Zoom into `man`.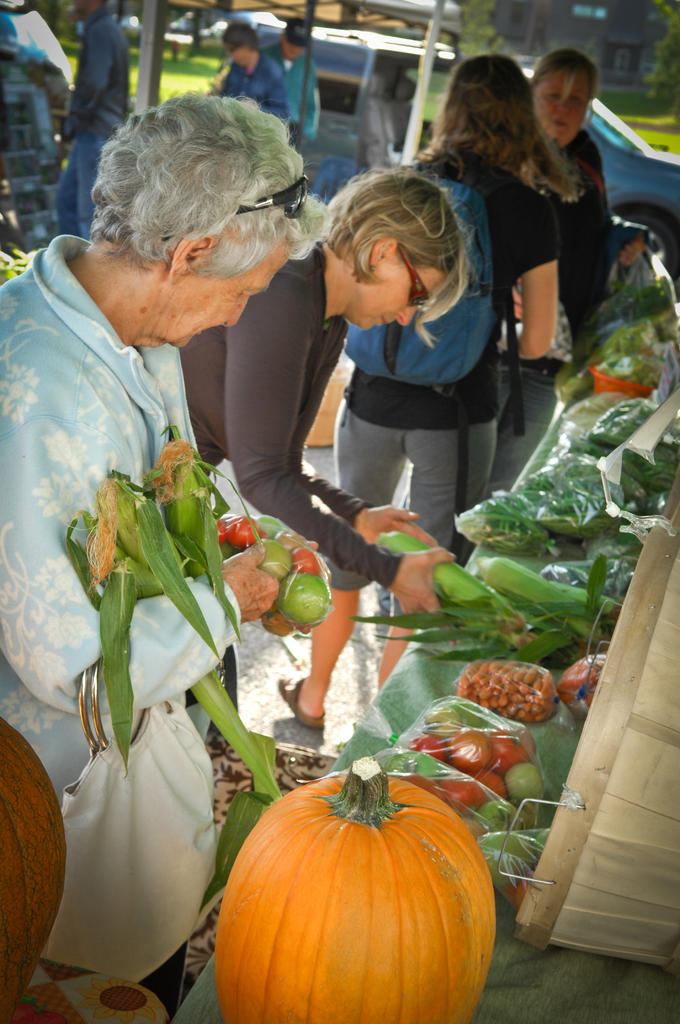
Zoom target: 279:20:323:145.
